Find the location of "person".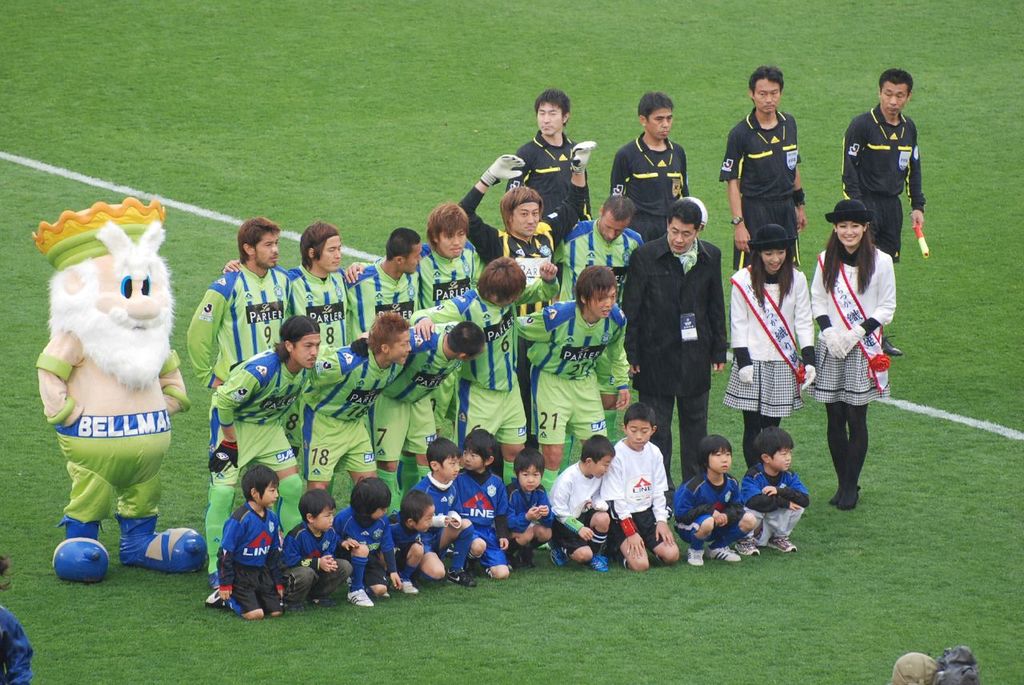
Location: [left=718, top=61, right=812, bottom=262].
